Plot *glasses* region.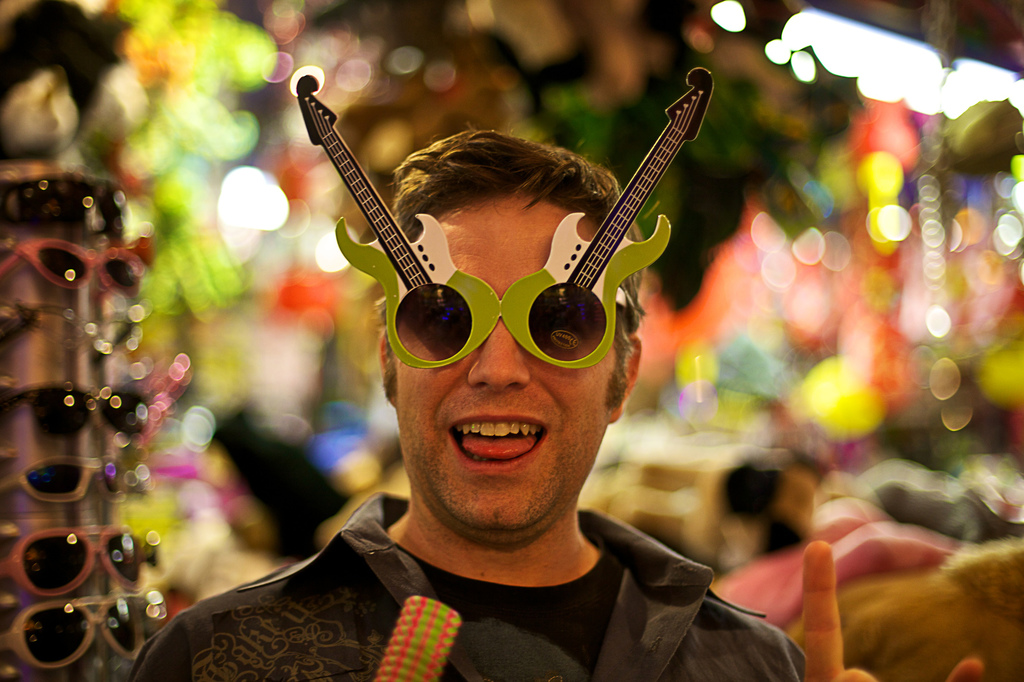
Plotted at bbox(0, 236, 151, 296).
